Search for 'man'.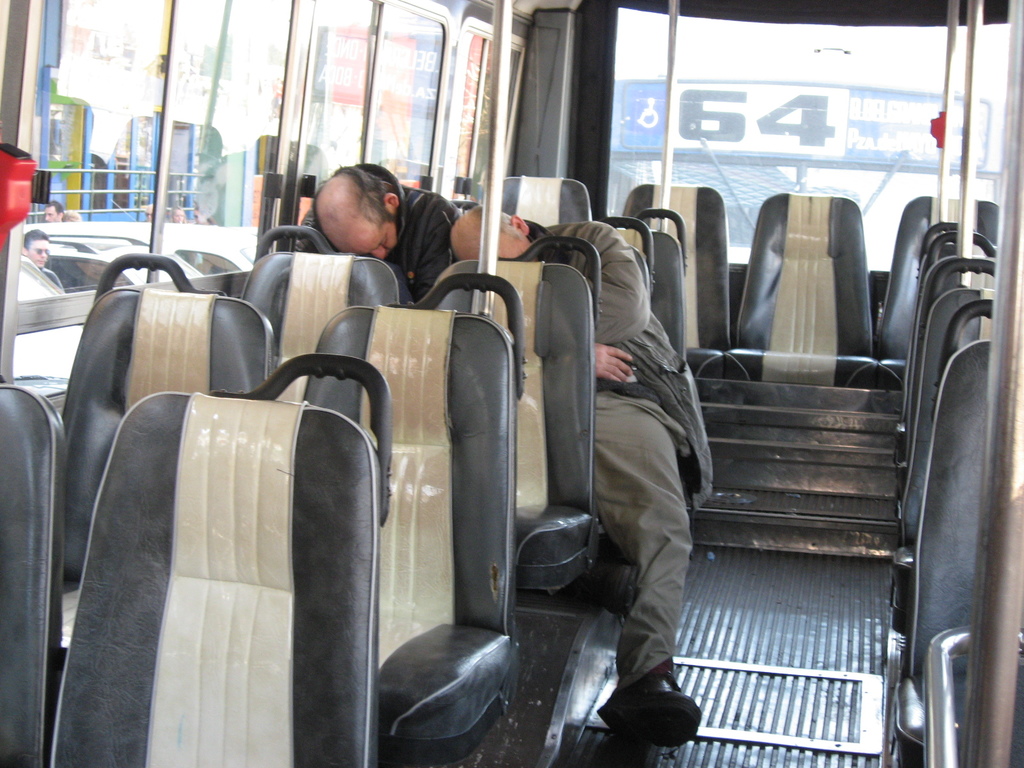
Found at x1=20 y1=229 x2=60 y2=289.
